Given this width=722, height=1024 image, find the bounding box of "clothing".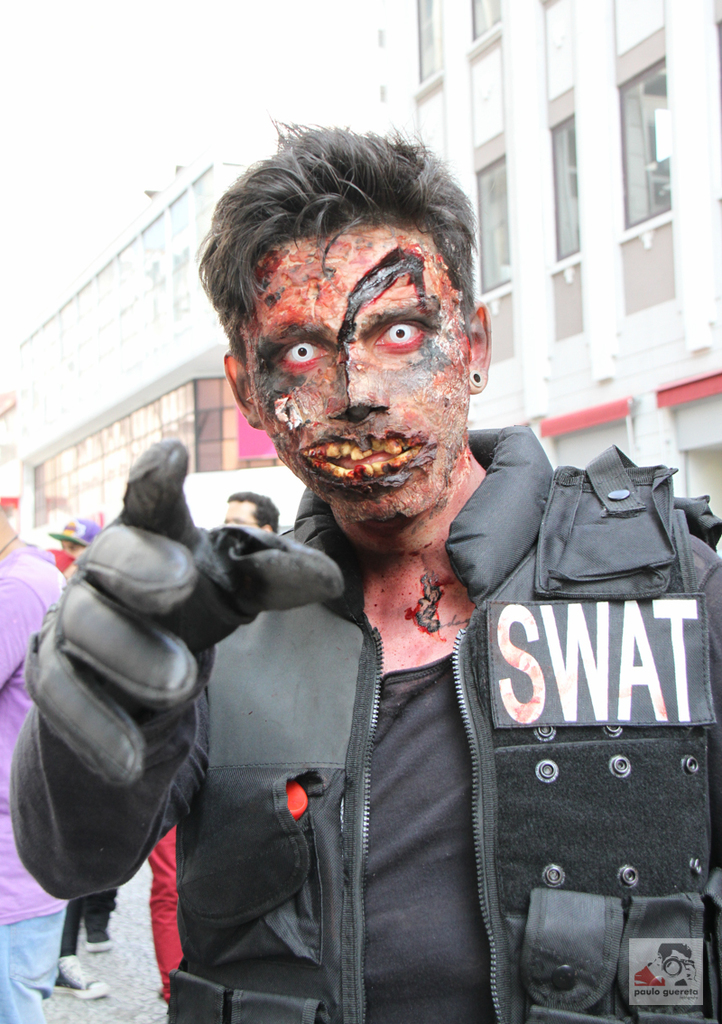
14, 418, 721, 1023.
